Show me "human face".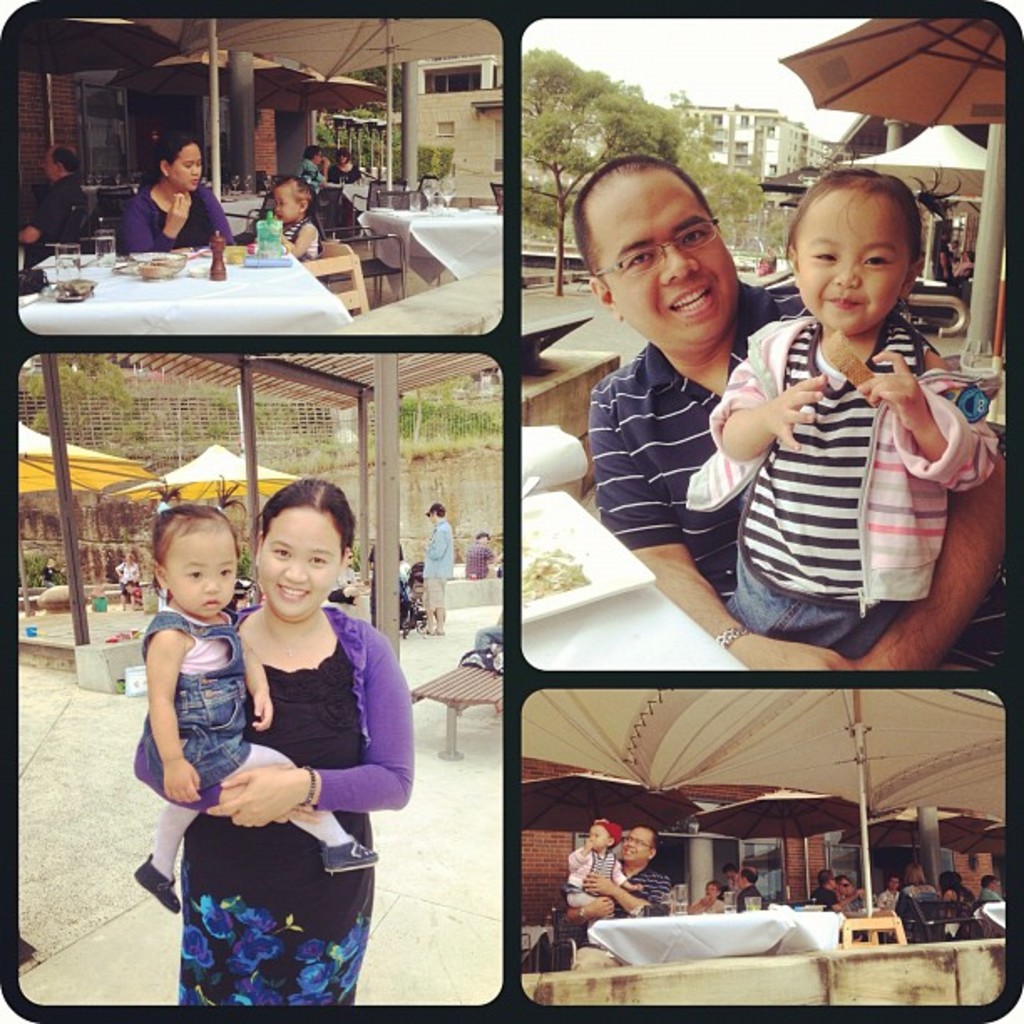
"human face" is here: {"x1": 735, "y1": 867, "x2": 743, "y2": 885}.
